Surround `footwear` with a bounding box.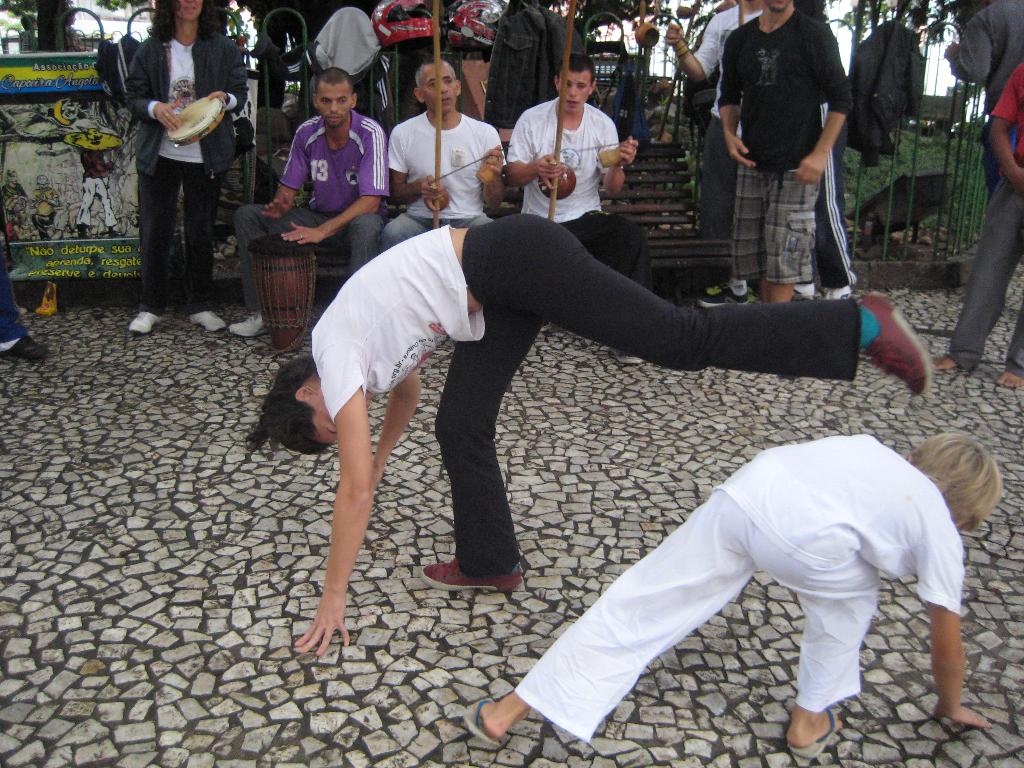
[left=0, top=337, right=49, bottom=360].
